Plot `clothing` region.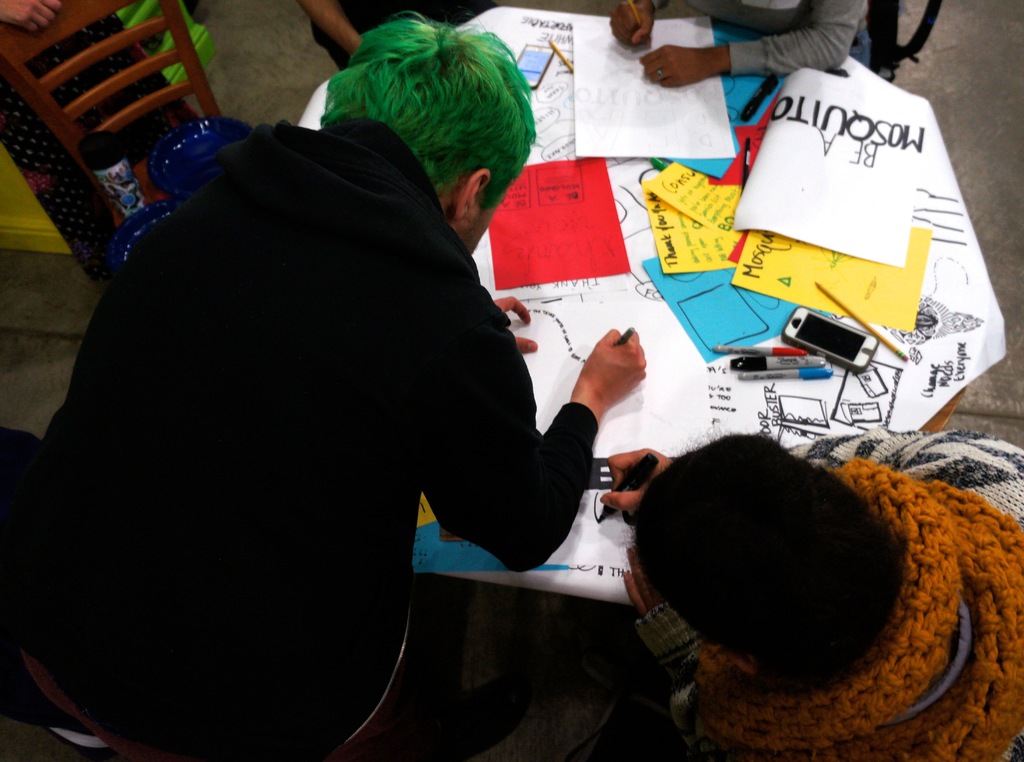
Plotted at l=632, t=428, r=1023, b=761.
